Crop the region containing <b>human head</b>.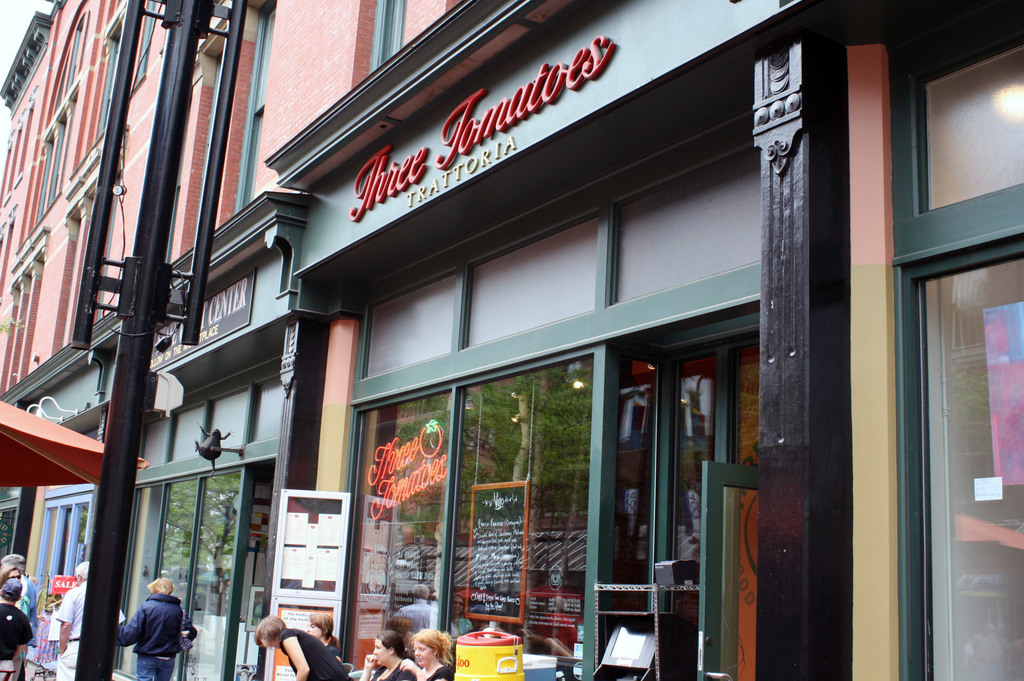
Crop region: detection(72, 556, 88, 580).
